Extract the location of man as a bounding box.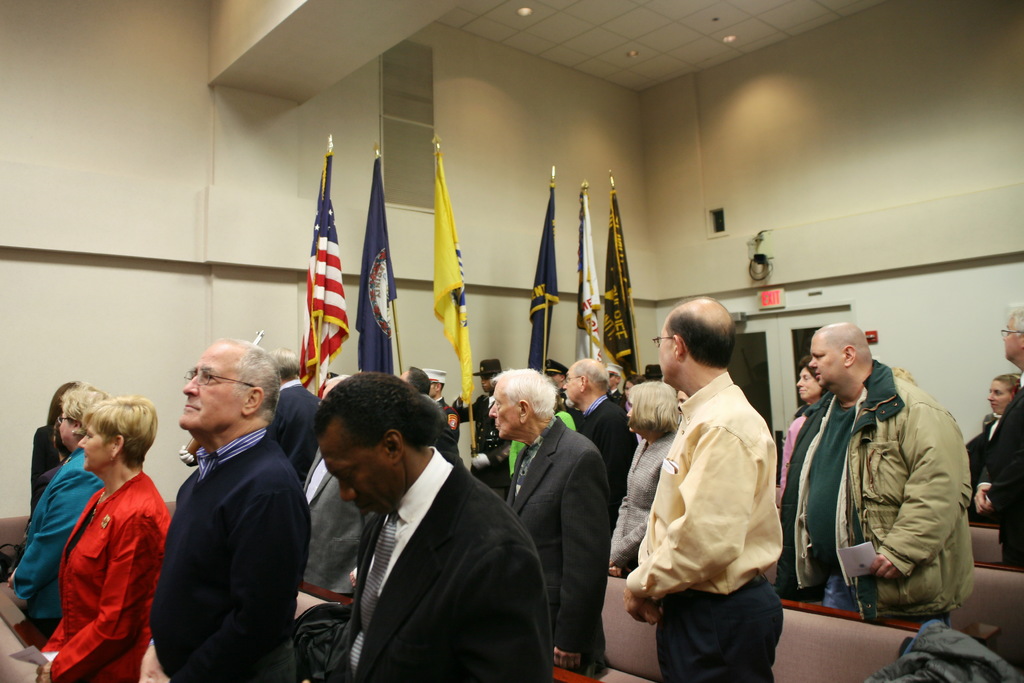
left=559, top=355, right=641, bottom=499.
